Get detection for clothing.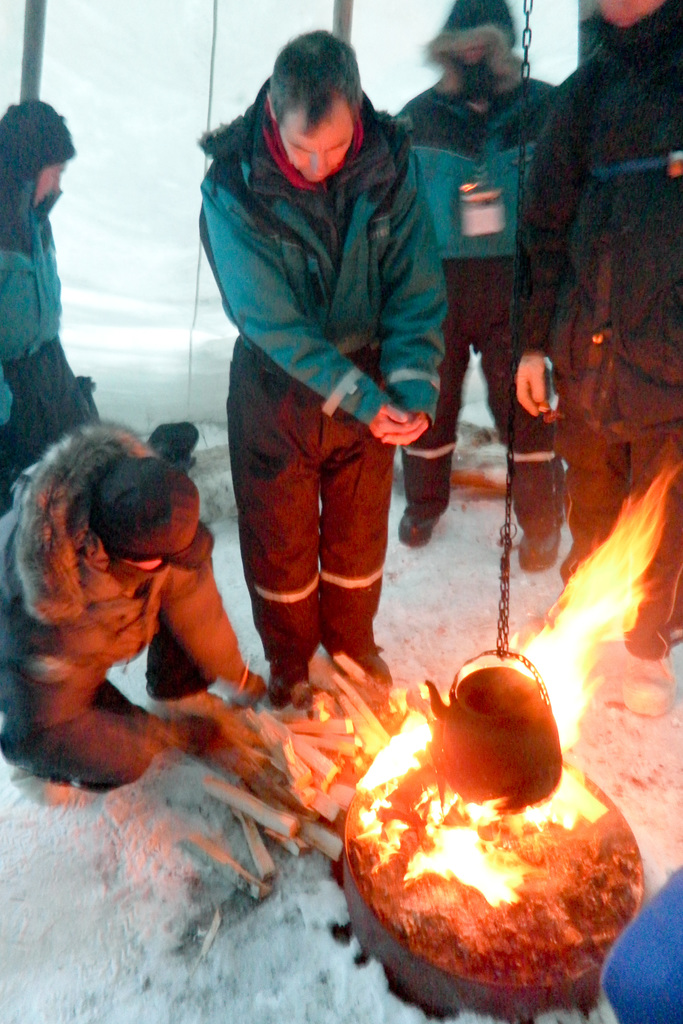
Detection: rect(0, 95, 86, 180).
